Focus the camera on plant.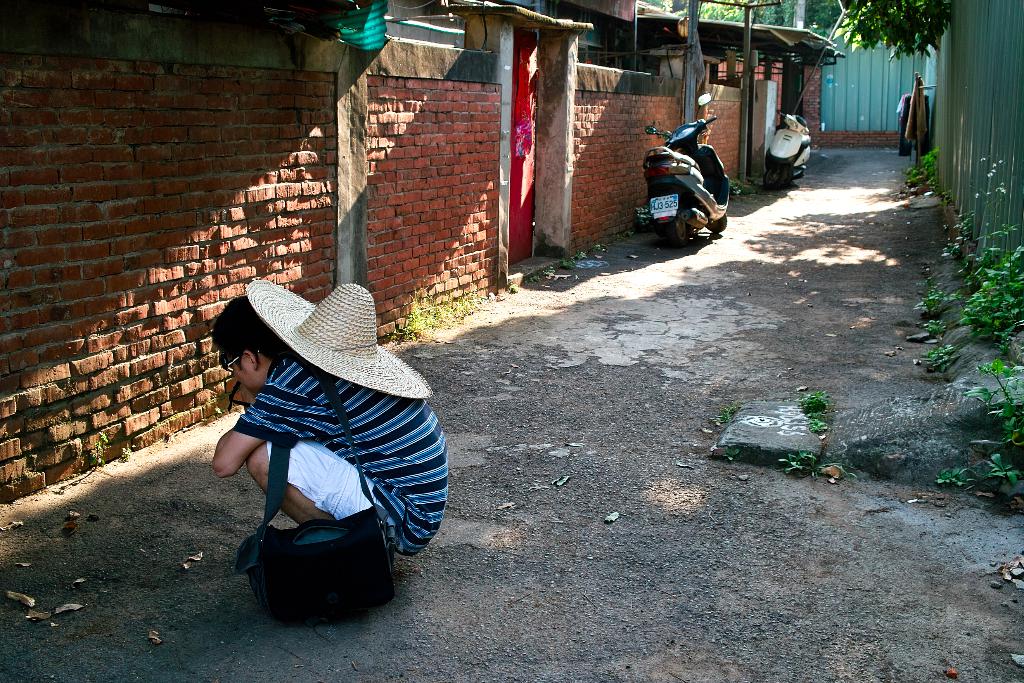
Focus region: <bbox>911, 145, 937, 185</bbox>.
